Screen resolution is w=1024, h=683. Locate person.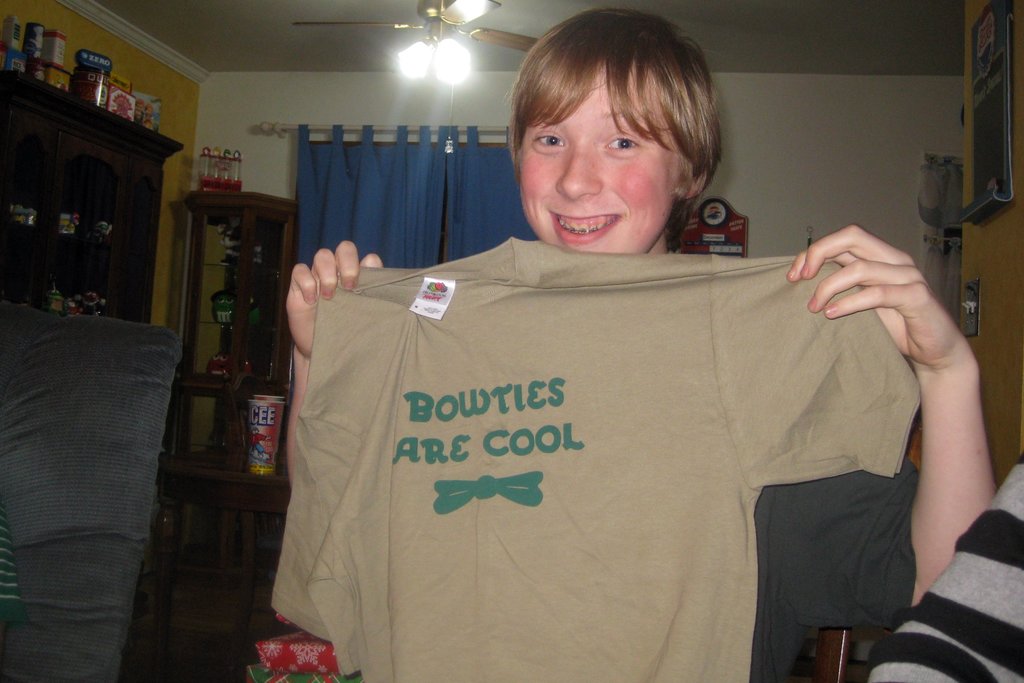
rect(282, 5, 998, 682).
